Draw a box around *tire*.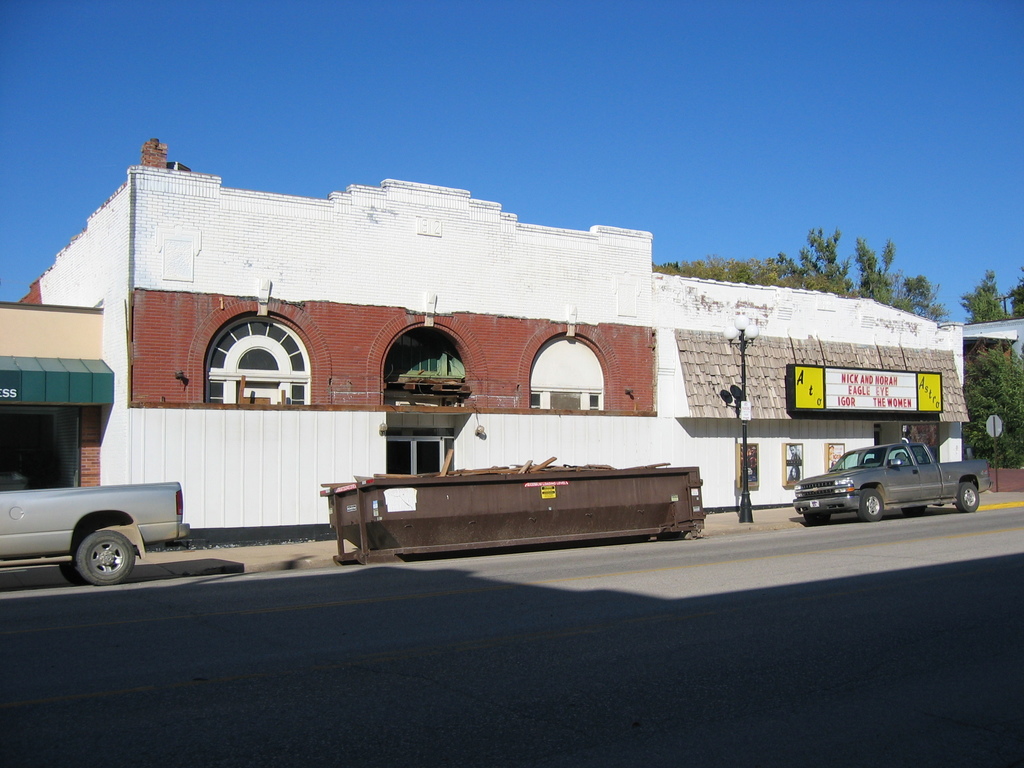
[left=72, top=527, right=137, bottom=586].
